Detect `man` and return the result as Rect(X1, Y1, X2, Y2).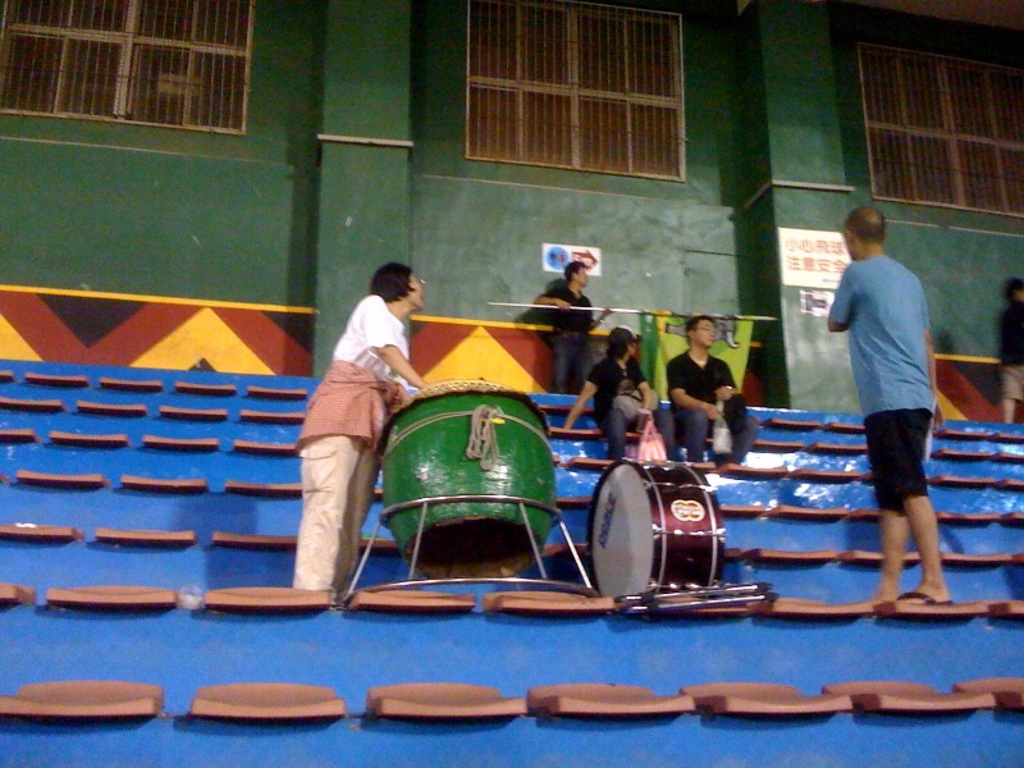
Rect(667, 316, 758, 462).
